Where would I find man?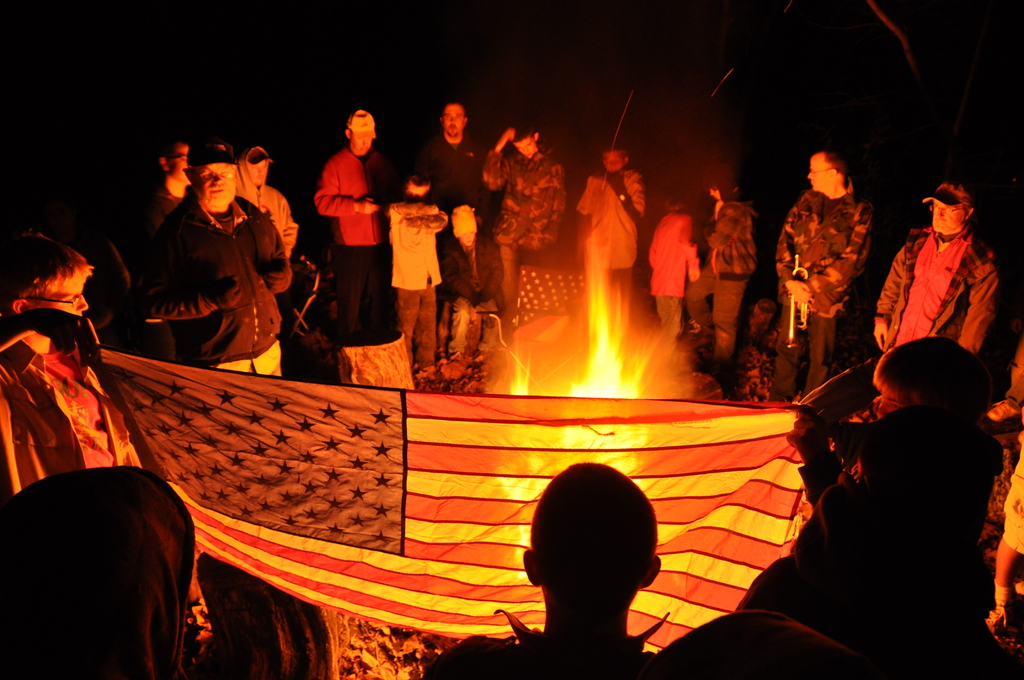
At <bbox>131, 140, 291, 383</bbox>.
